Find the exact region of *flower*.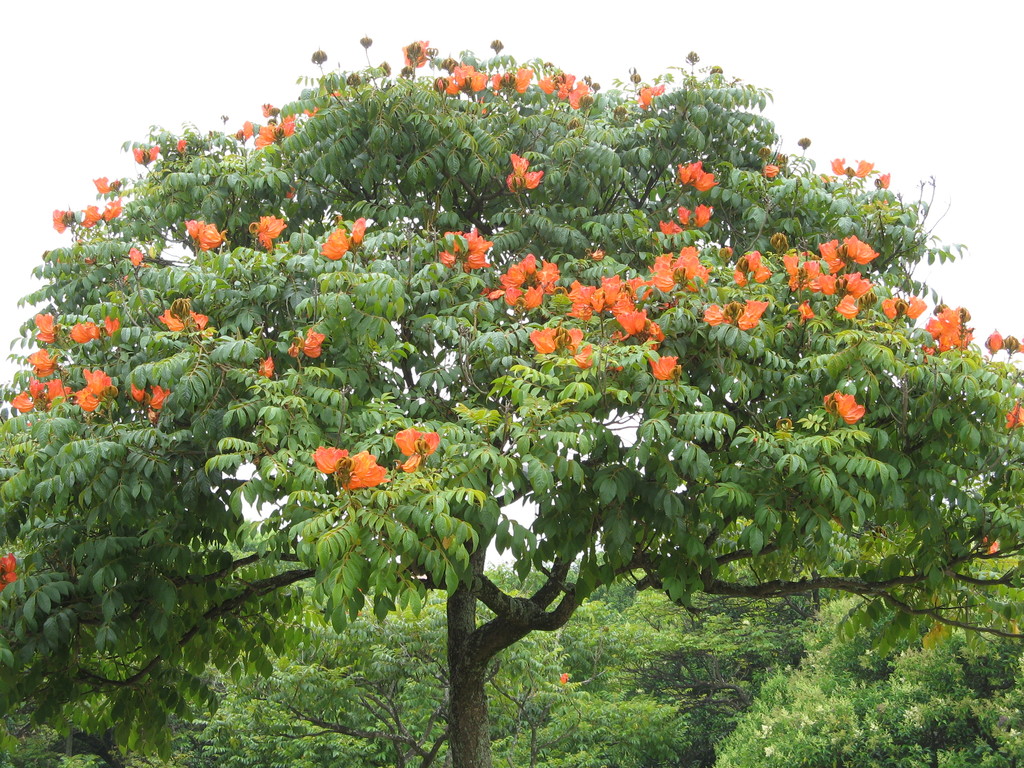
Exact region: 199 226 225 252.
